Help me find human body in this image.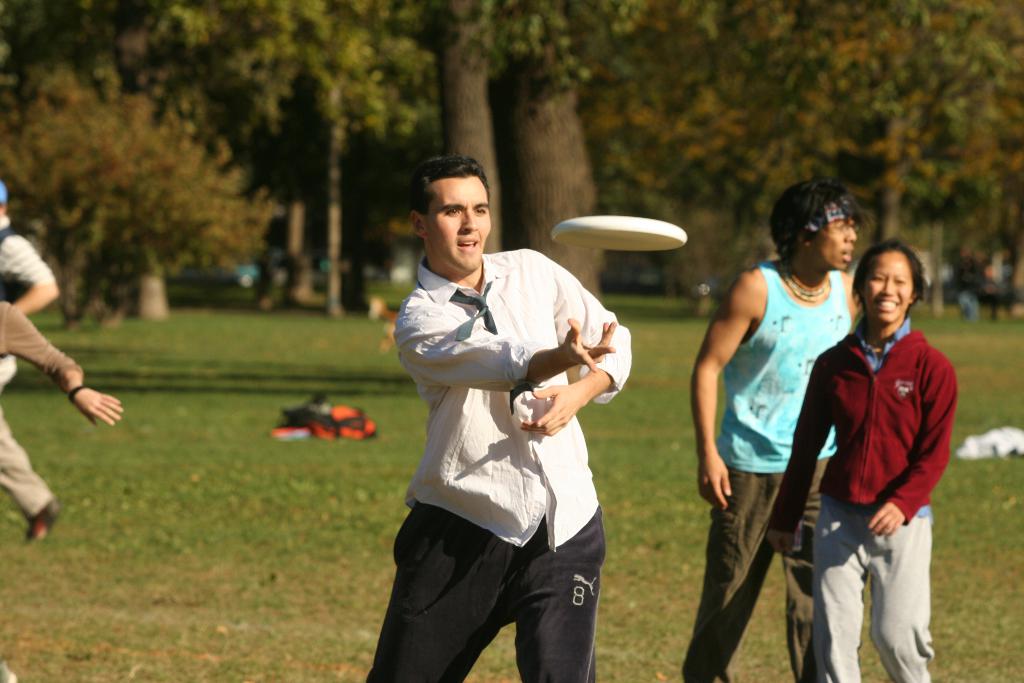
Found it: bbox=[767, 229, 960, 682].
